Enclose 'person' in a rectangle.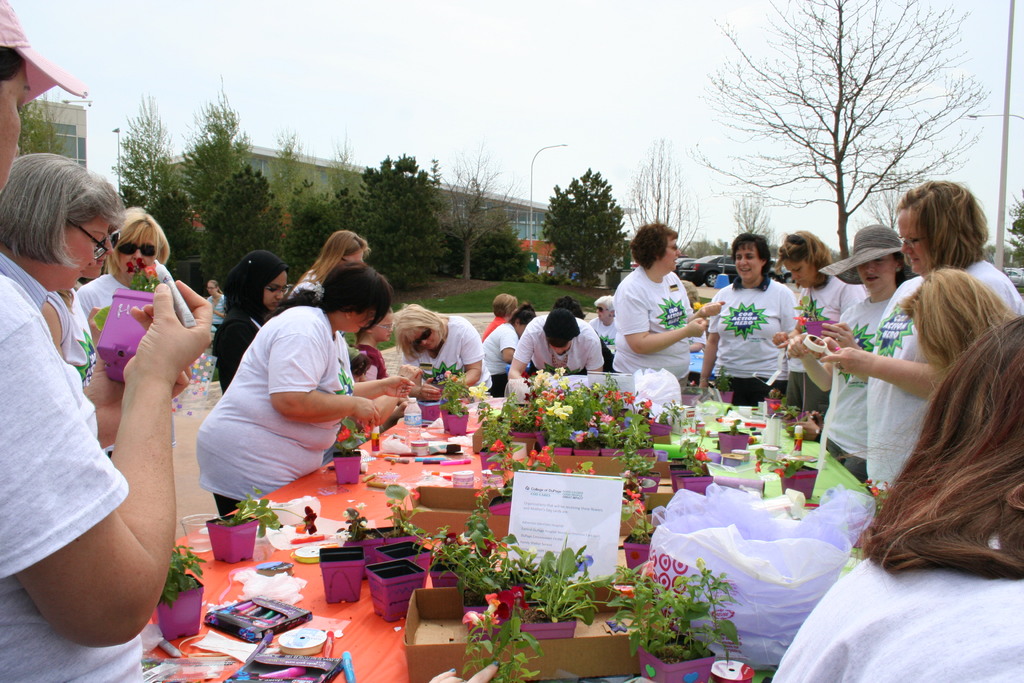
(770,313,1023,682).
